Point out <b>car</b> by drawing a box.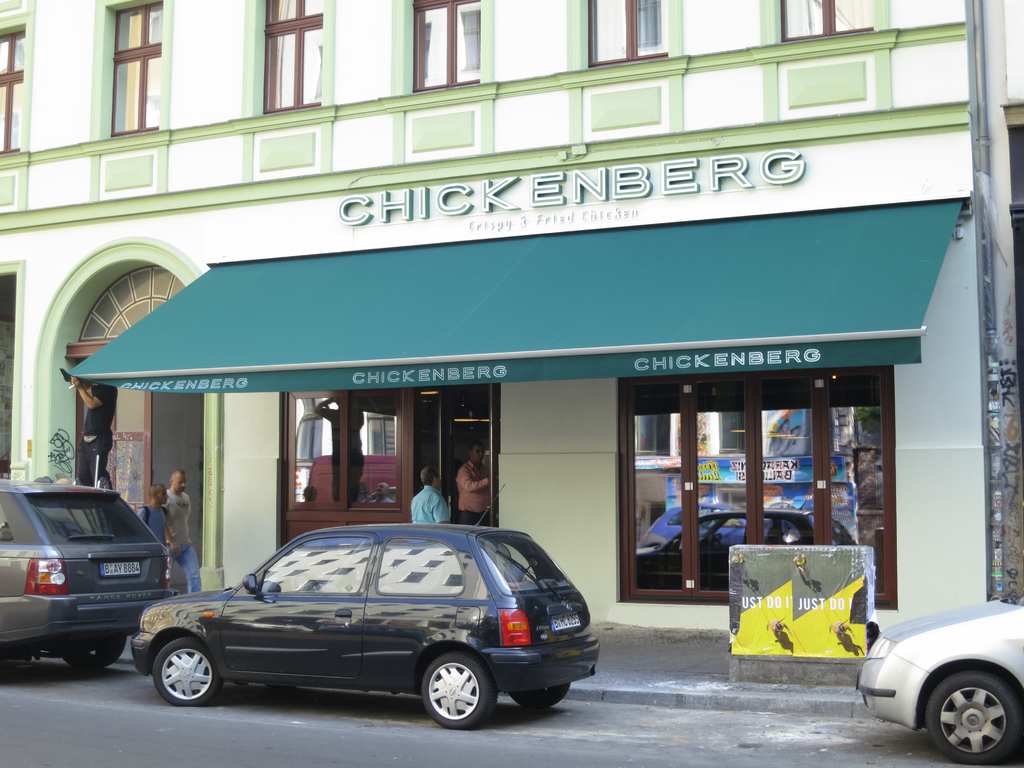
858/581/1023/767.
